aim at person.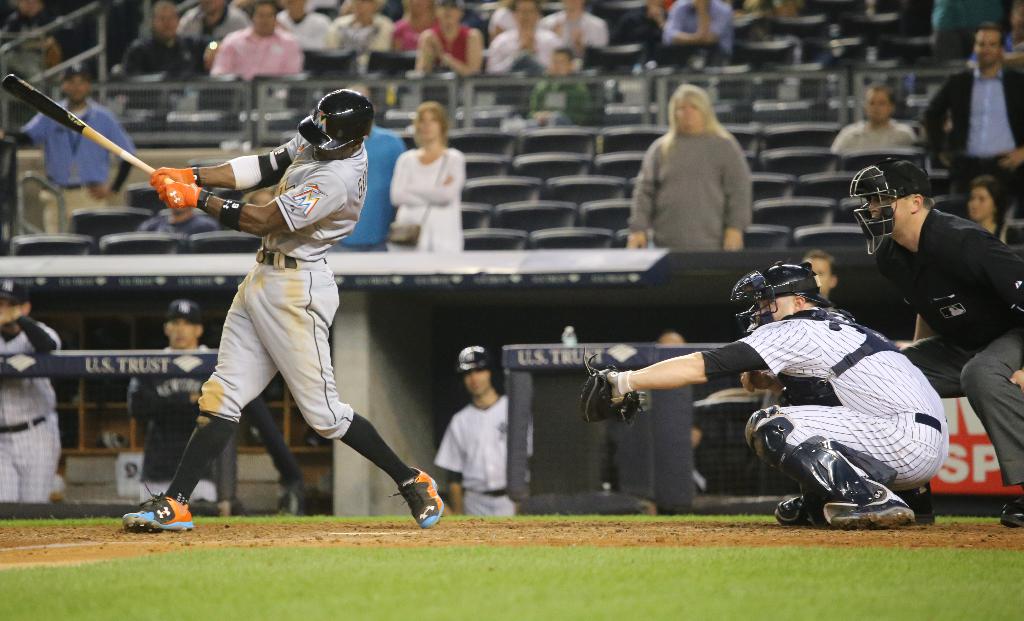
Aimed at Rect(659, 0, 734, 60).
